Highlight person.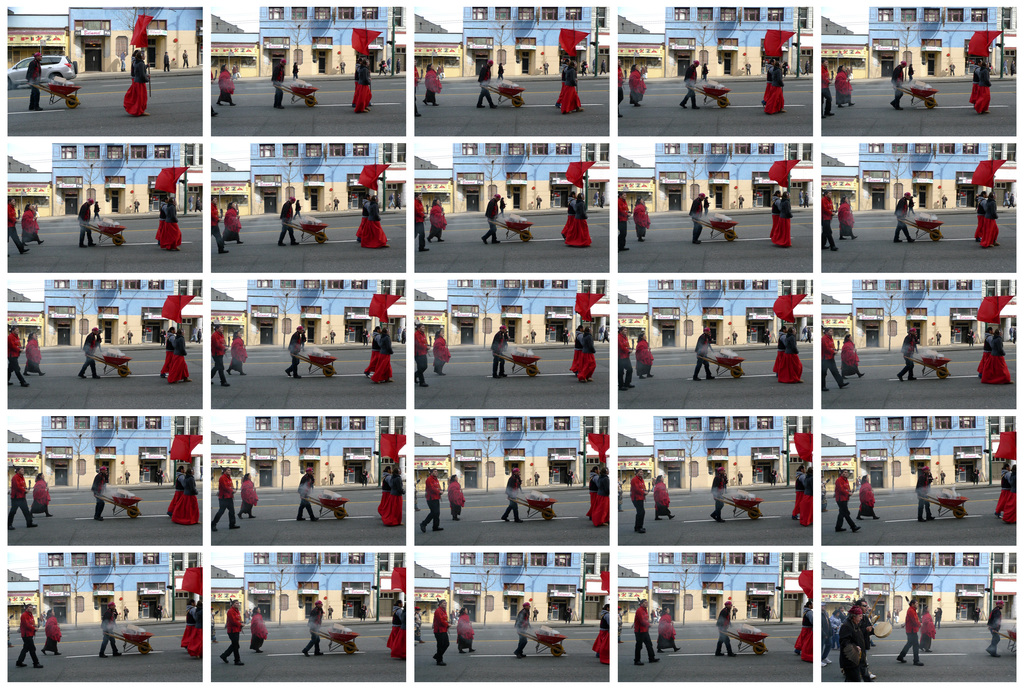
Highlighted region: box=[971, 604, 982, 625].
